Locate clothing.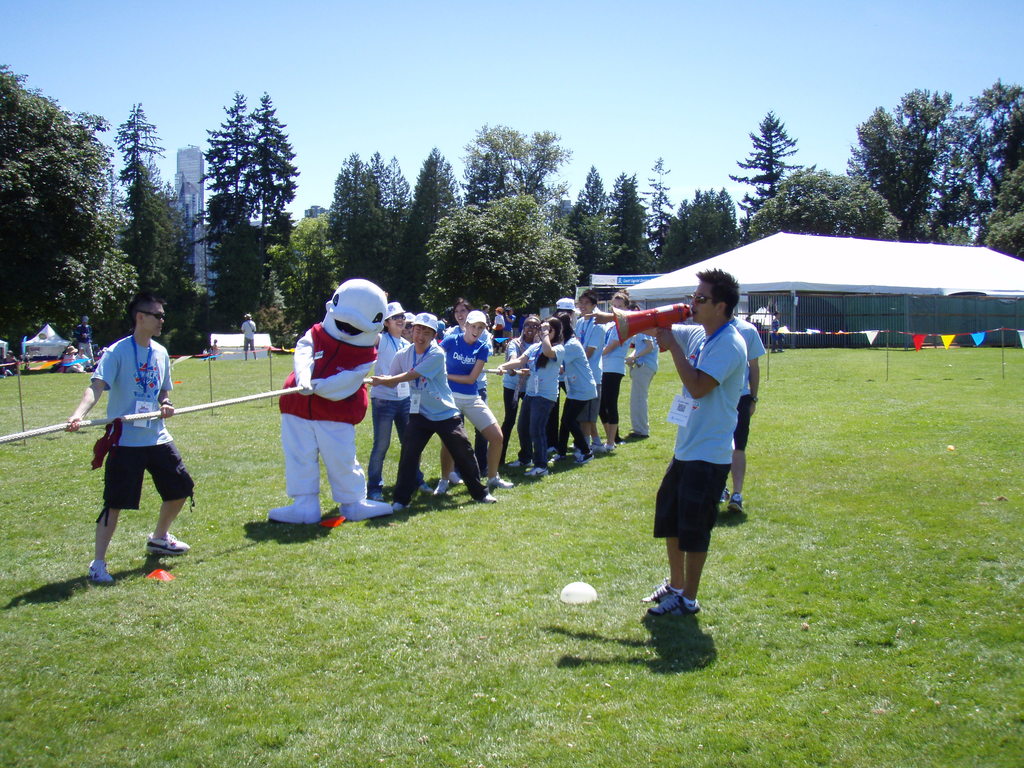
Bounding box: box(90, 327, 180, 511).
